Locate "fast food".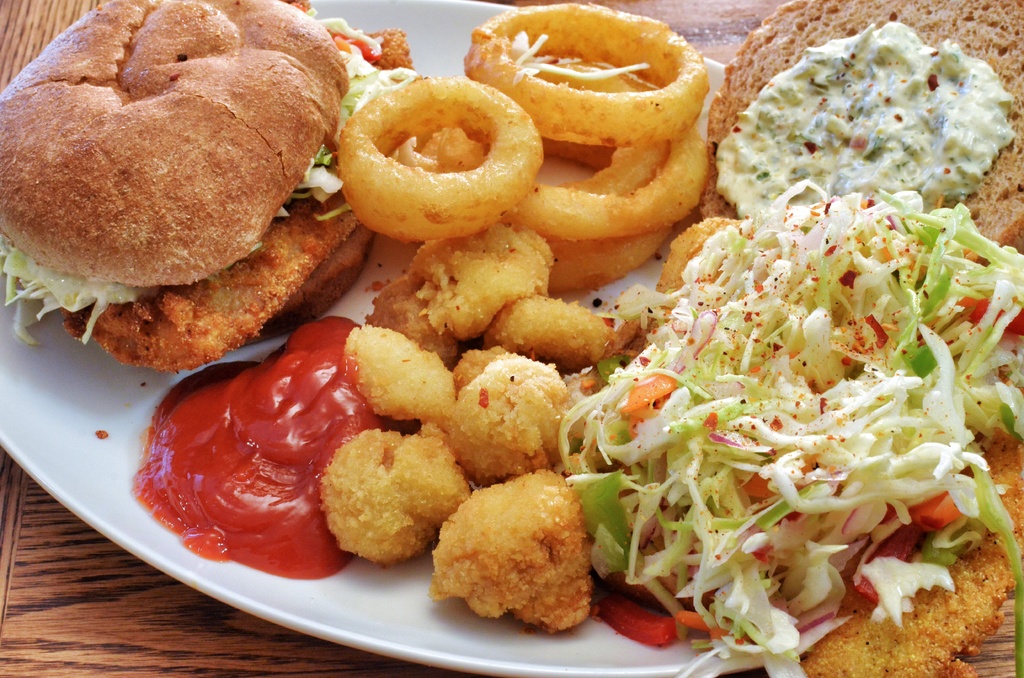
Bounding box: left=465, top=0, right=703, bottom=123.
